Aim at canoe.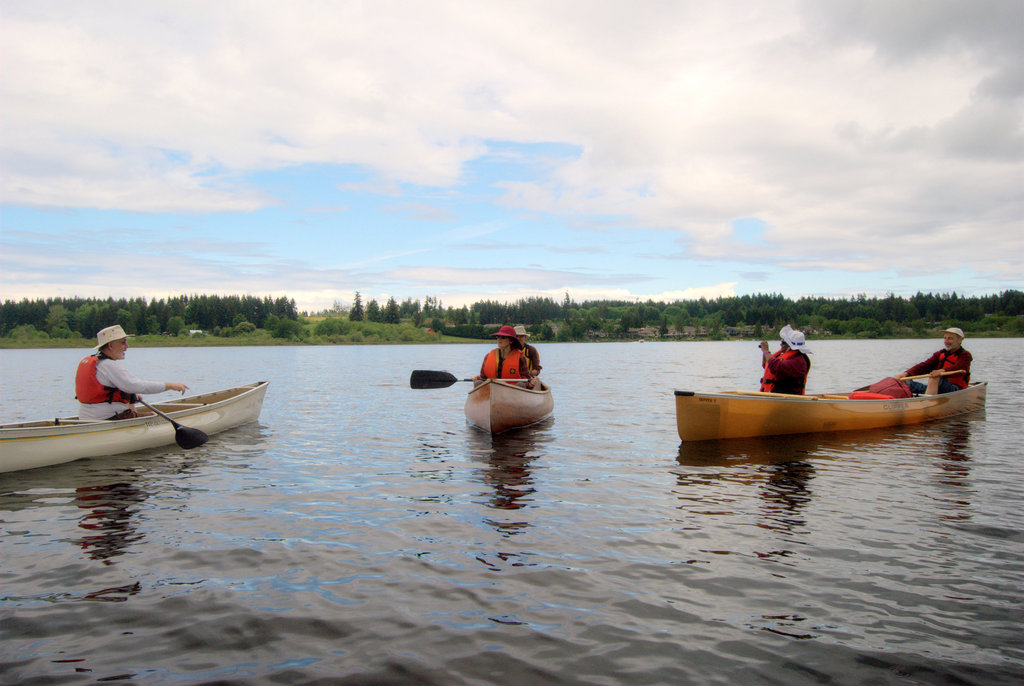
Aimed at pyautogui.locateOnScreen(467, 378, 556, 440).
